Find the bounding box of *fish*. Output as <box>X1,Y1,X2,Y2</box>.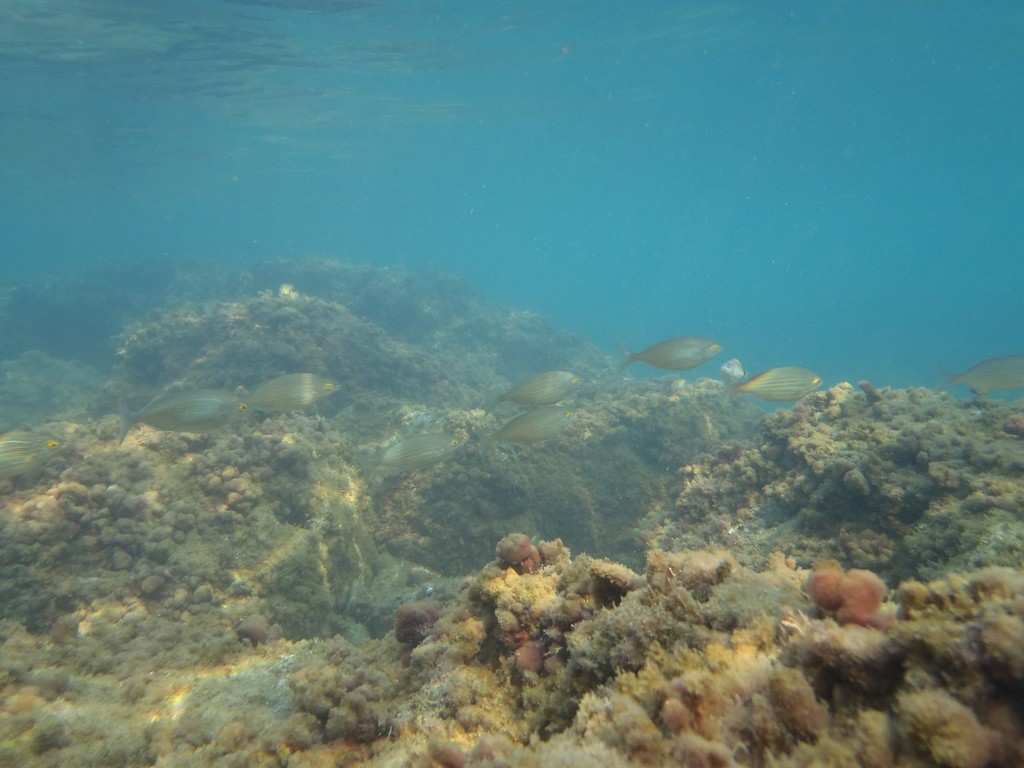
<box>482,366,580,416</box>.
